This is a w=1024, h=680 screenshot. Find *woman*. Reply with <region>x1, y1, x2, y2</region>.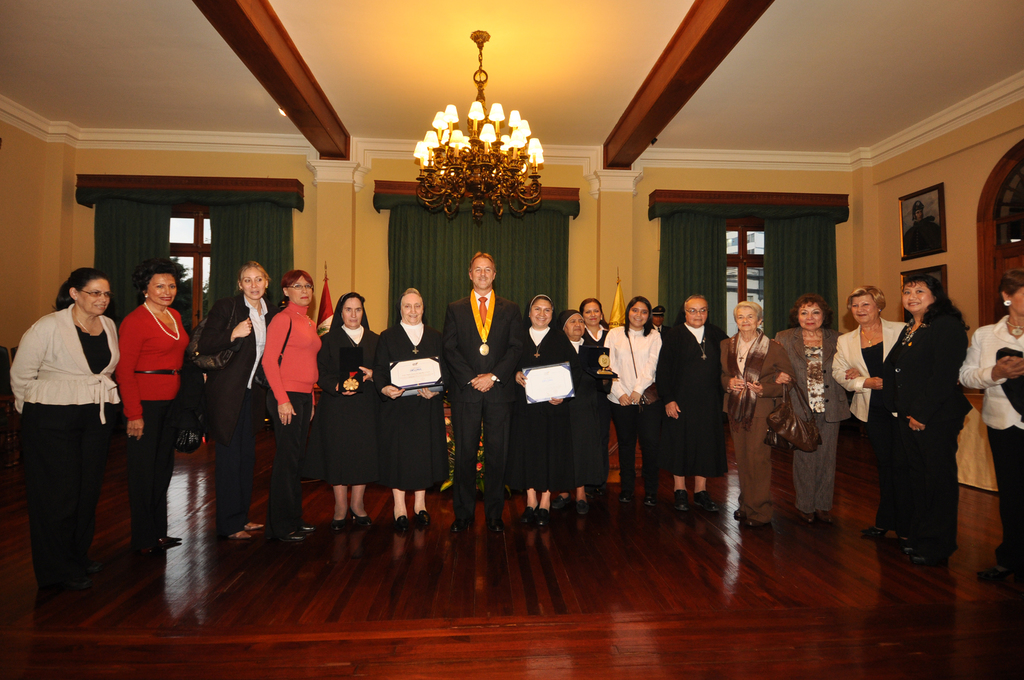
<region>711, 296, 801, 523</region>.
